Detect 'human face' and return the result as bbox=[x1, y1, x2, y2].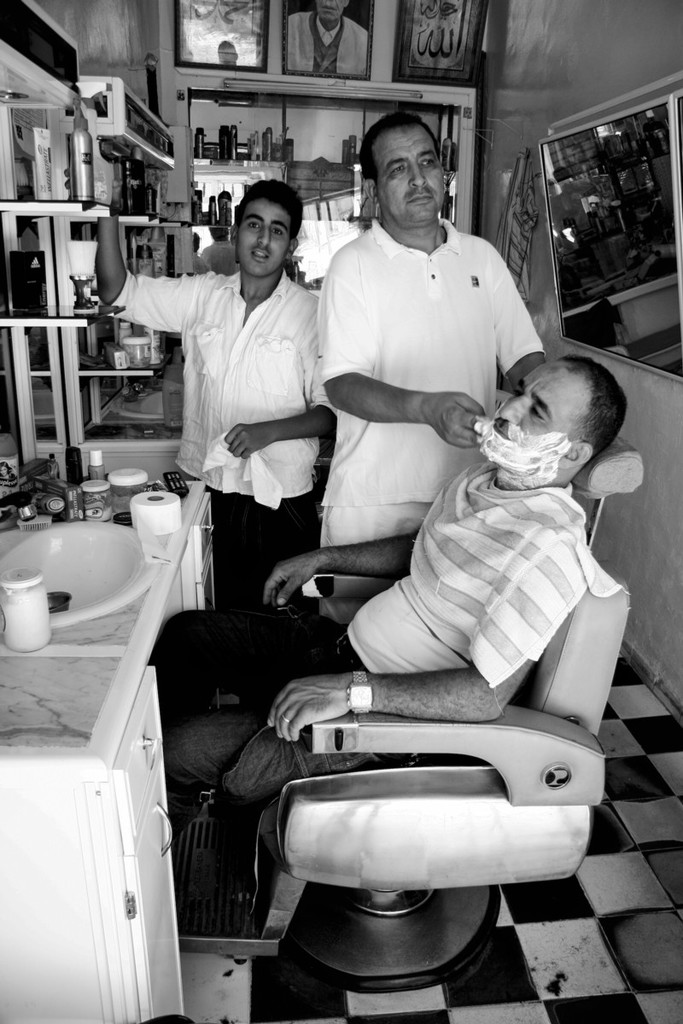
bbox=[240, 197, 288, 276].
